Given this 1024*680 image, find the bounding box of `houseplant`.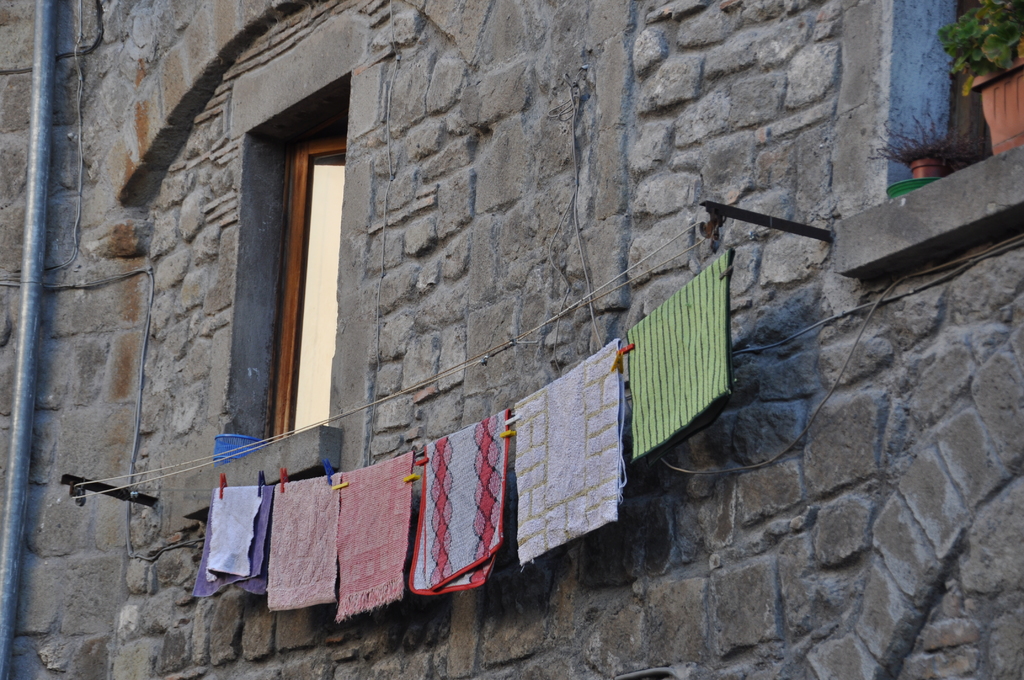
[left=860, top=108, right=989, bottom=181].
